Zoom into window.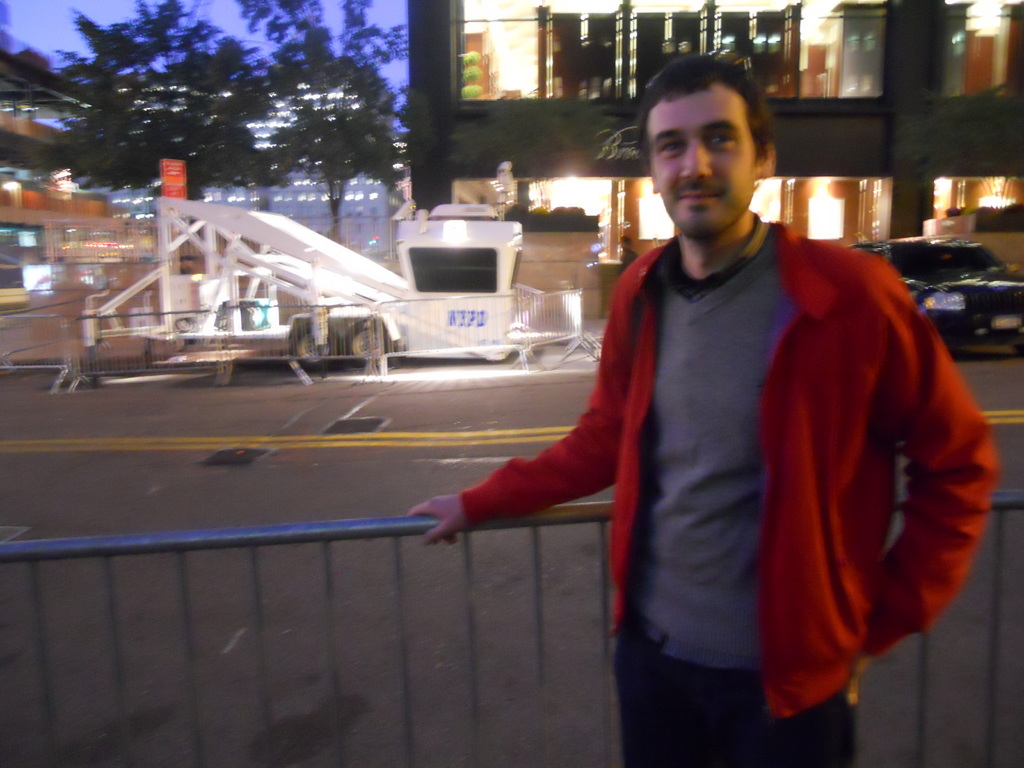
Zoom target: x1=555 y1=5 x2=625 y2=97.
